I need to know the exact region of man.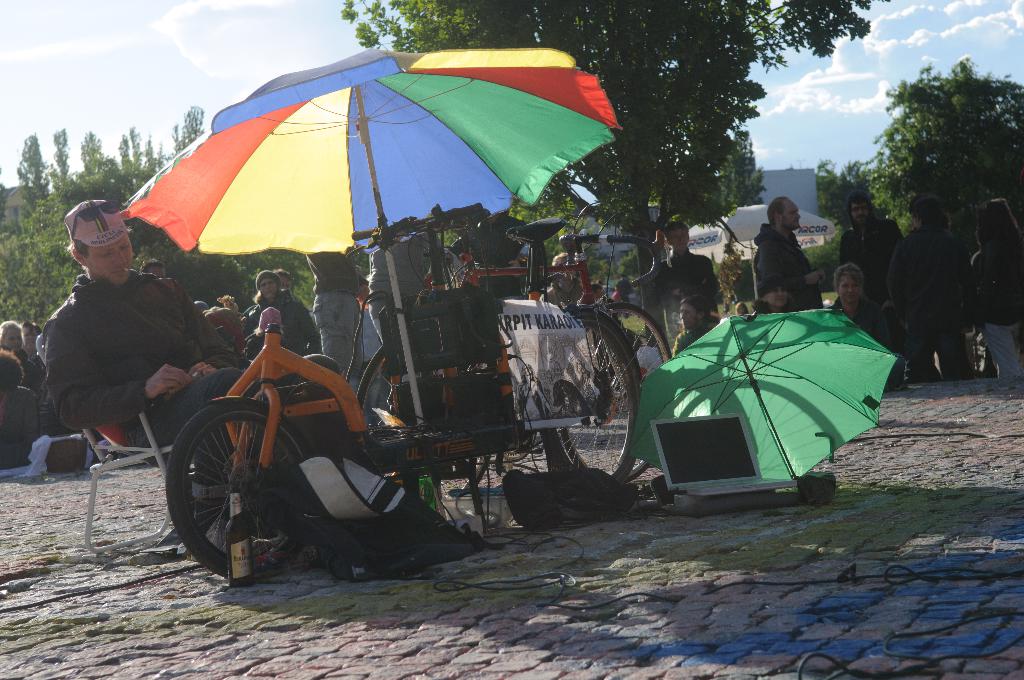
Region: 666 300 715 362.
